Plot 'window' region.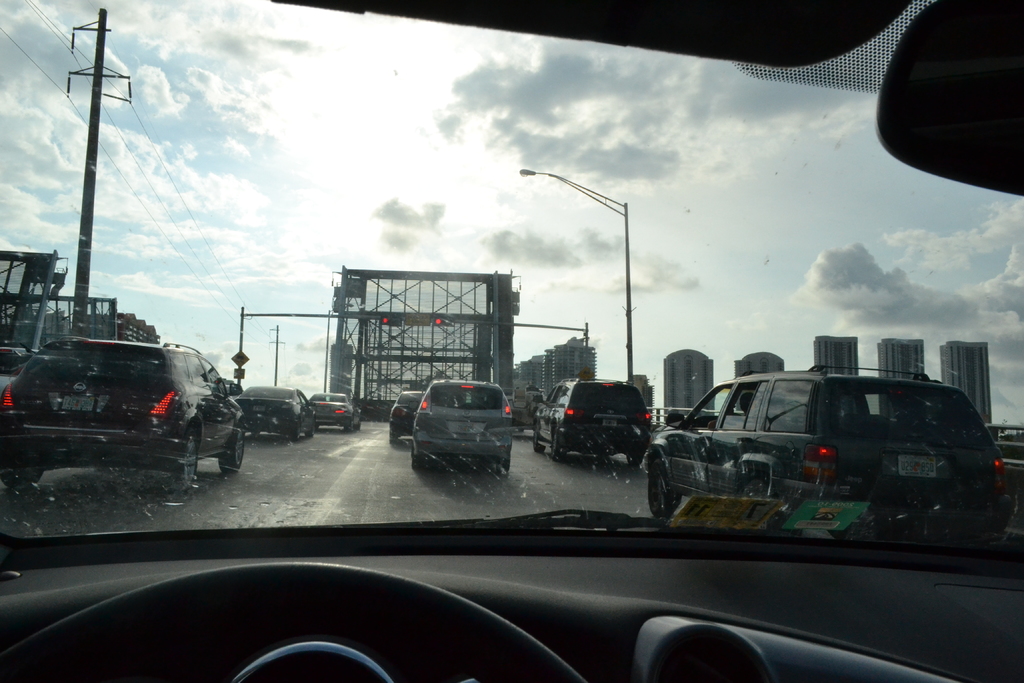
Plotted at x1=0 y1=0 x2=1023 y2=553.
